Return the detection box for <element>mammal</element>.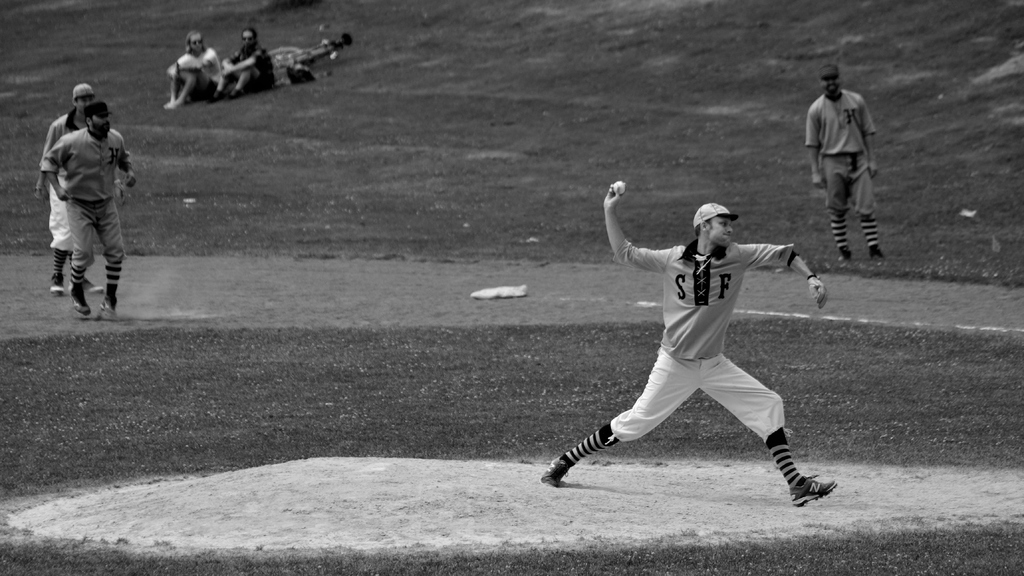
562,189,846,493.
